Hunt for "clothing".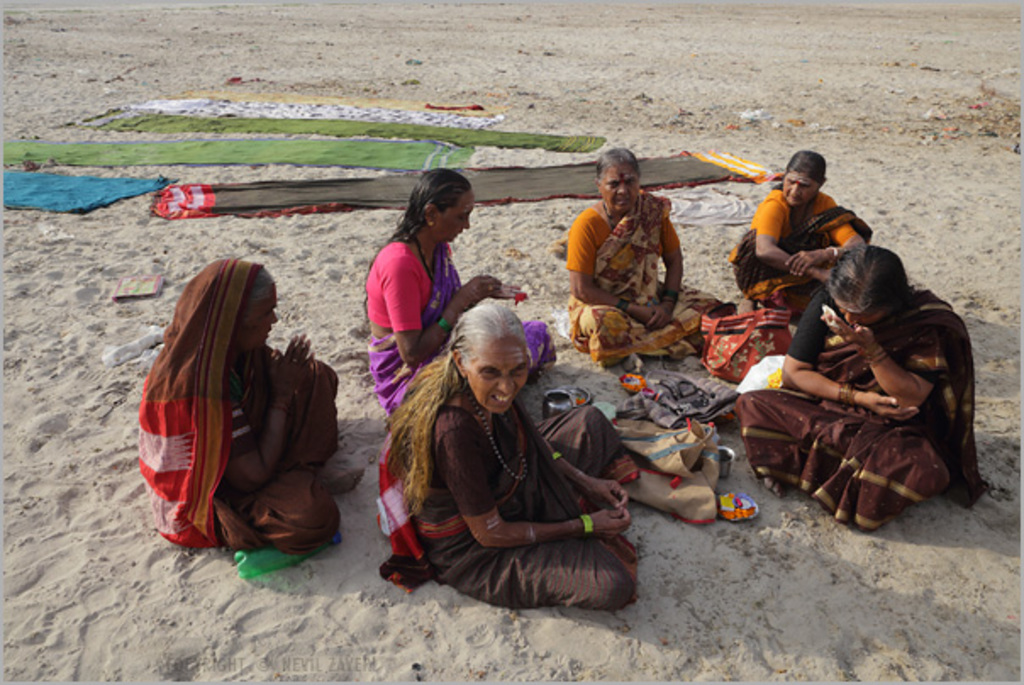
Hunted down at region(717, 188, 875, 309).
